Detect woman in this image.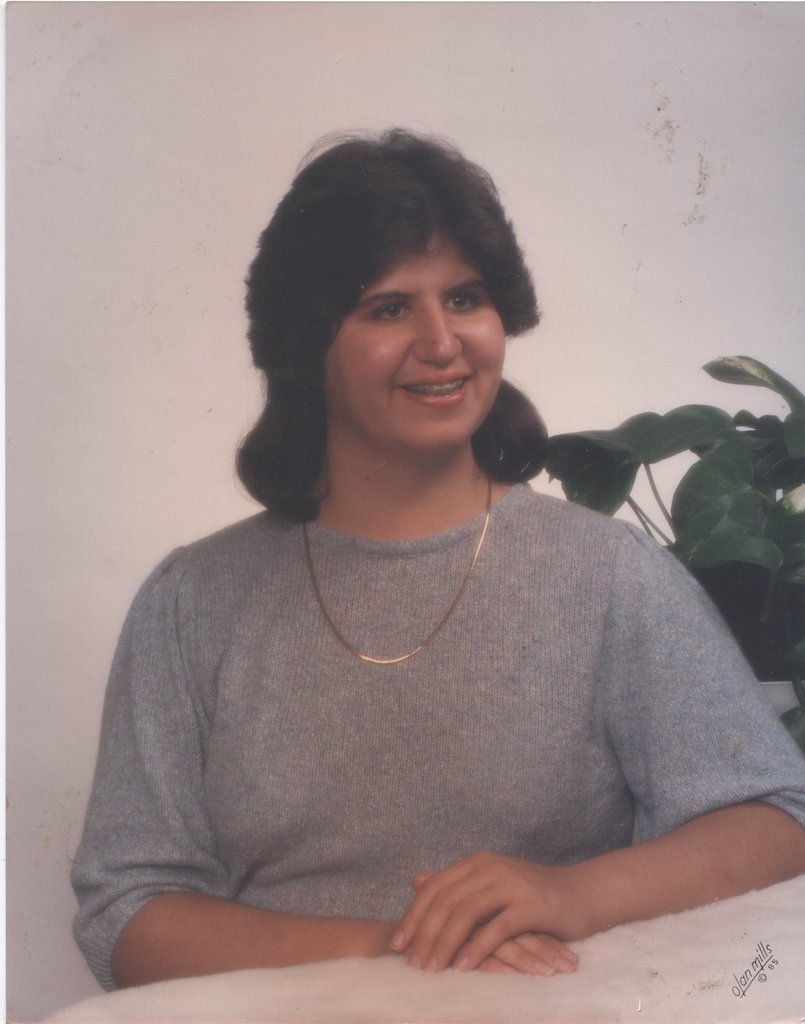
Detection: rect(29, 110, 786, 1005).
